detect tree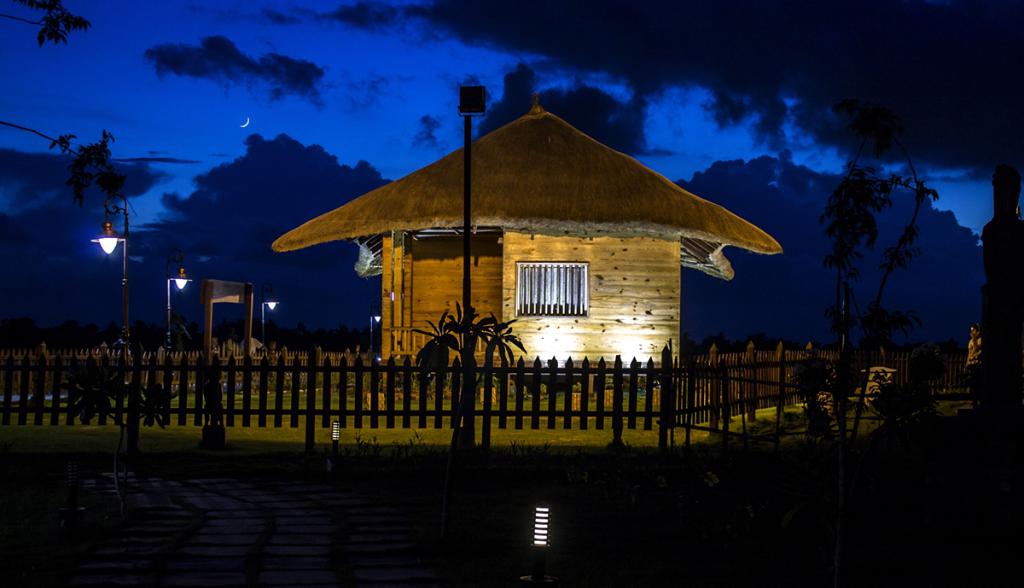
bbox=[412, 298, 527, 428]
